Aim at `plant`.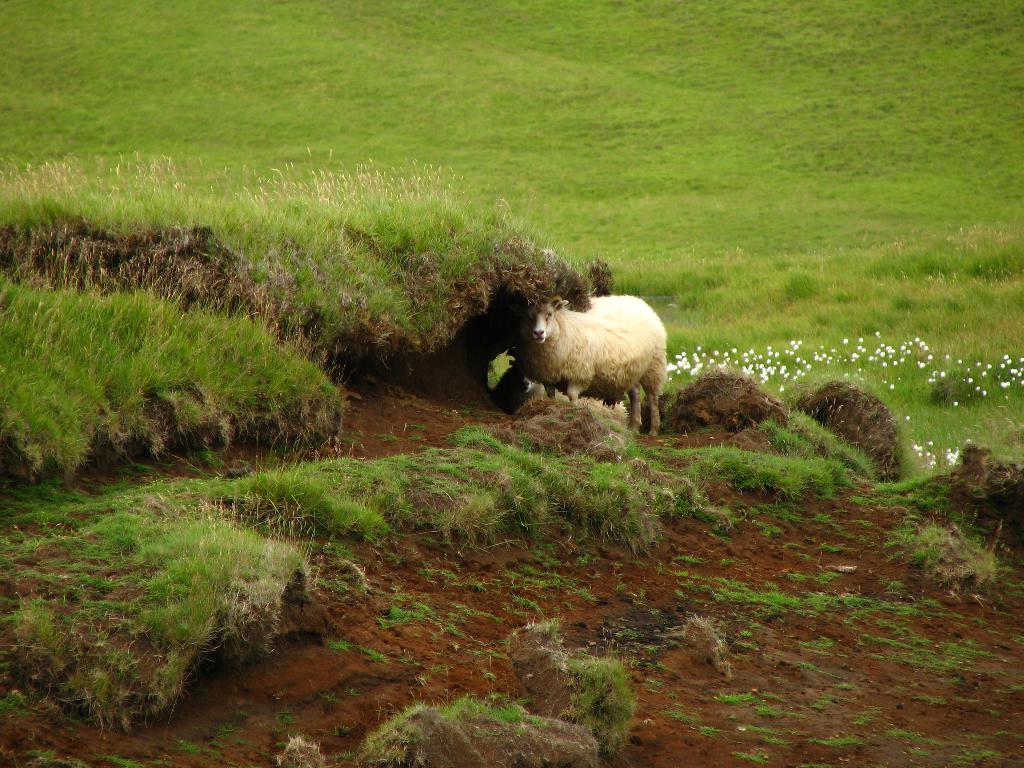
Aimed at detection(655, 559, 664, 572).
